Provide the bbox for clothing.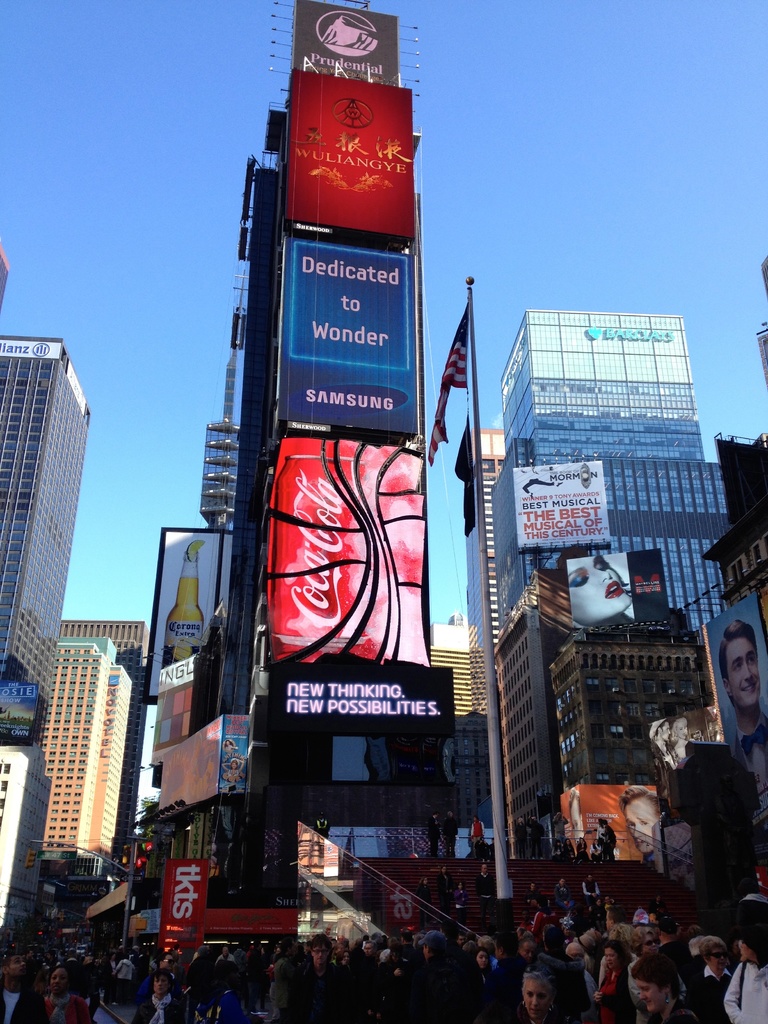
box(720, 958, 767, 1023).
